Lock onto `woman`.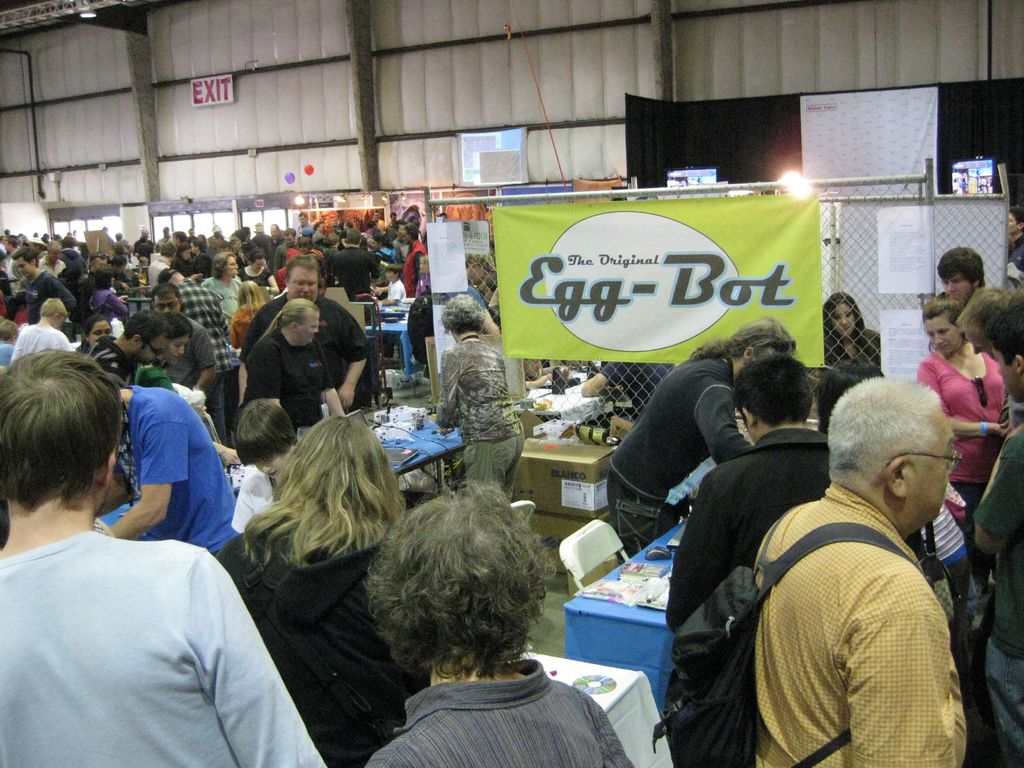
Locked: box=[201, 252, 243, 330].
